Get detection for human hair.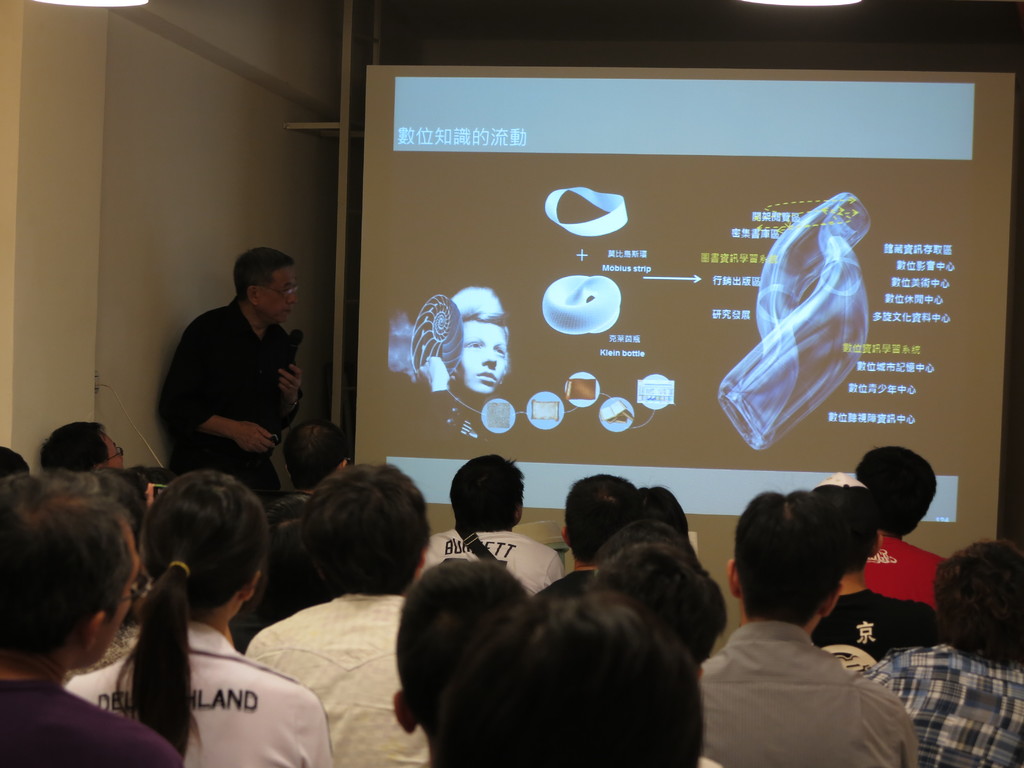
Detection: <box>908,544,1023,678</box>.
